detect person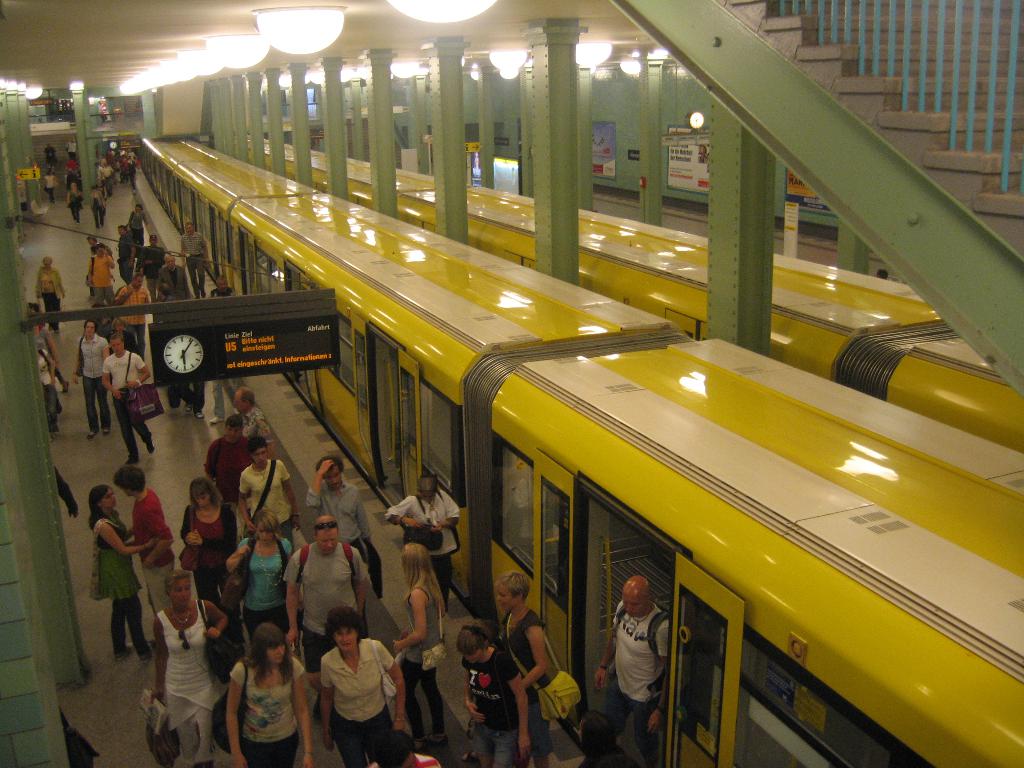
[207, 408, 255, 511]
